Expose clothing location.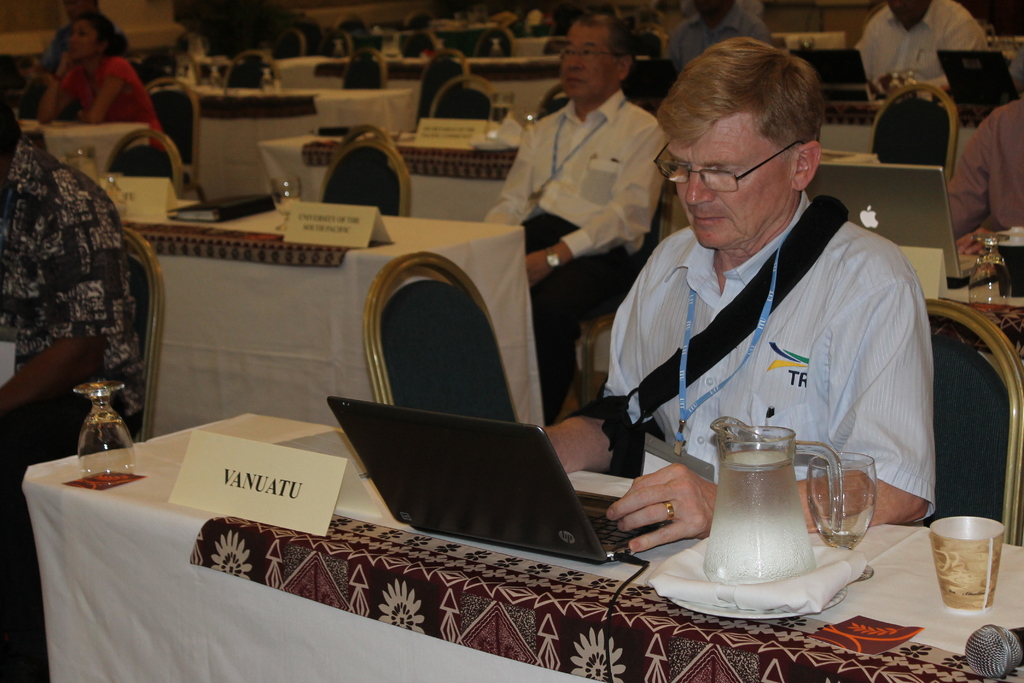
Exposed at Rect(853, 0, 989, 88).
